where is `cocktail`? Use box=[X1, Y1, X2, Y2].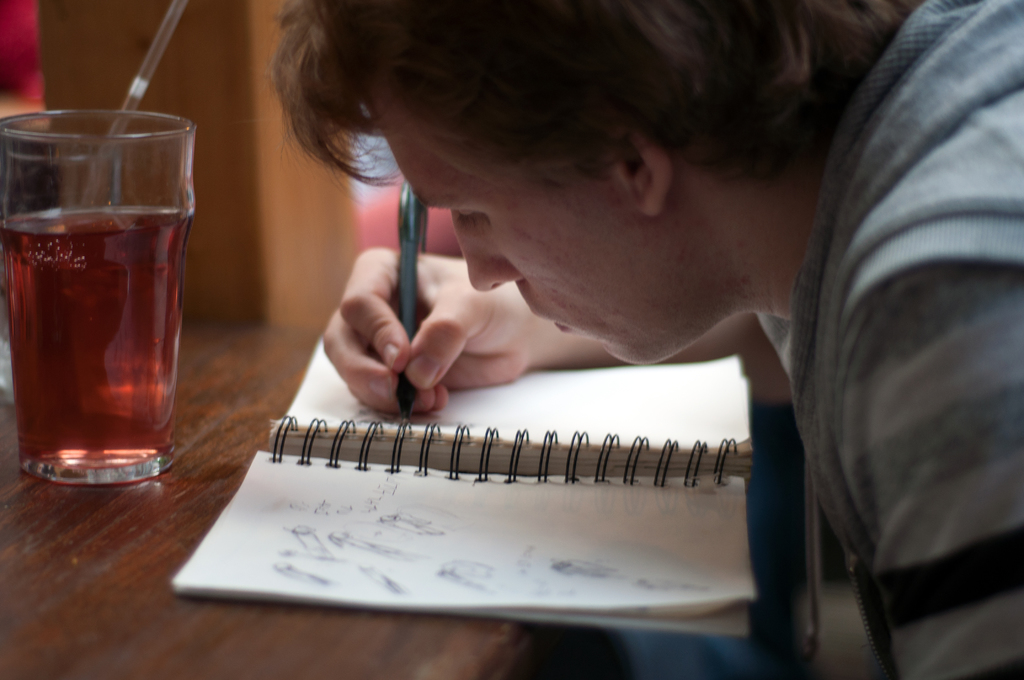
box=[4, 90, 193, 486].
